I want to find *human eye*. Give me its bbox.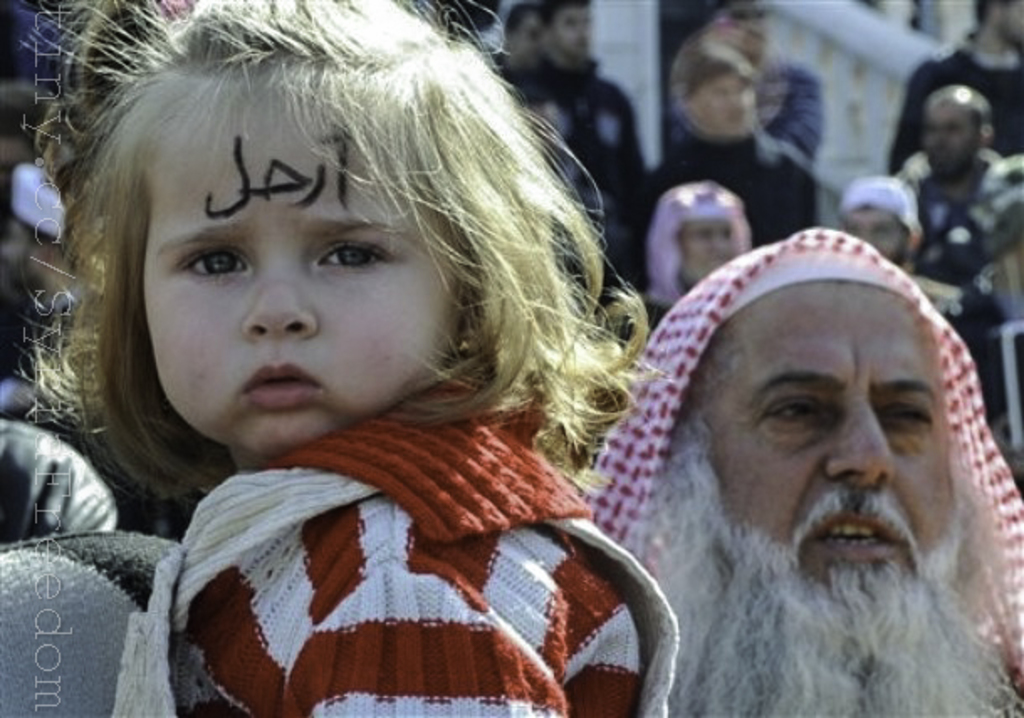
(x1=180, y1=243, x2=259, y2=280).
